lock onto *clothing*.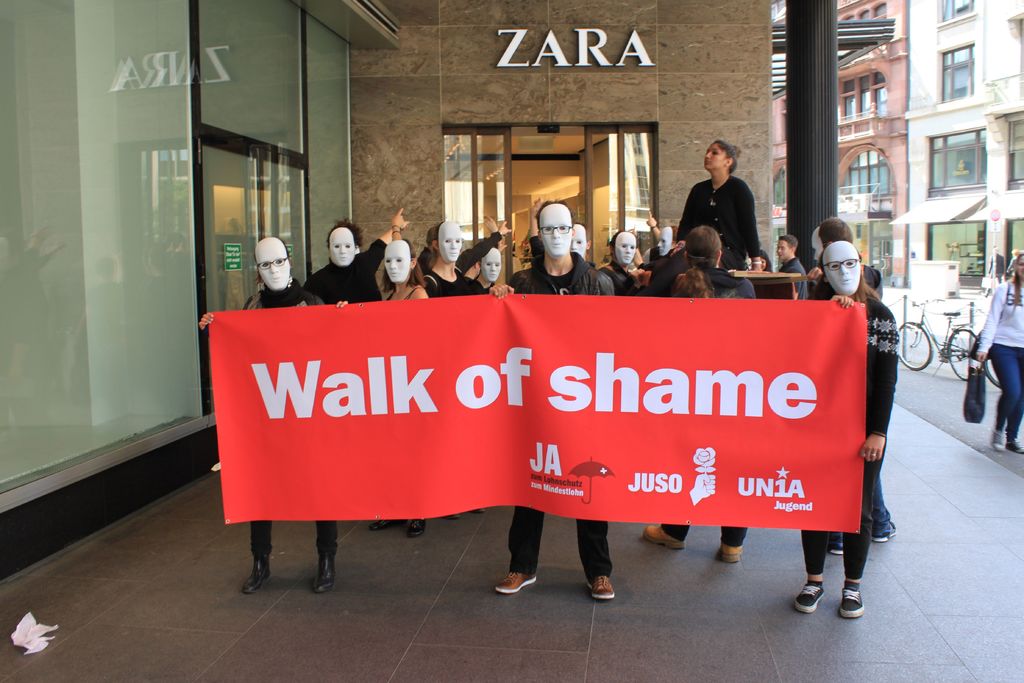
Locked: (left=646, top=270, right=748, bottom=297).
